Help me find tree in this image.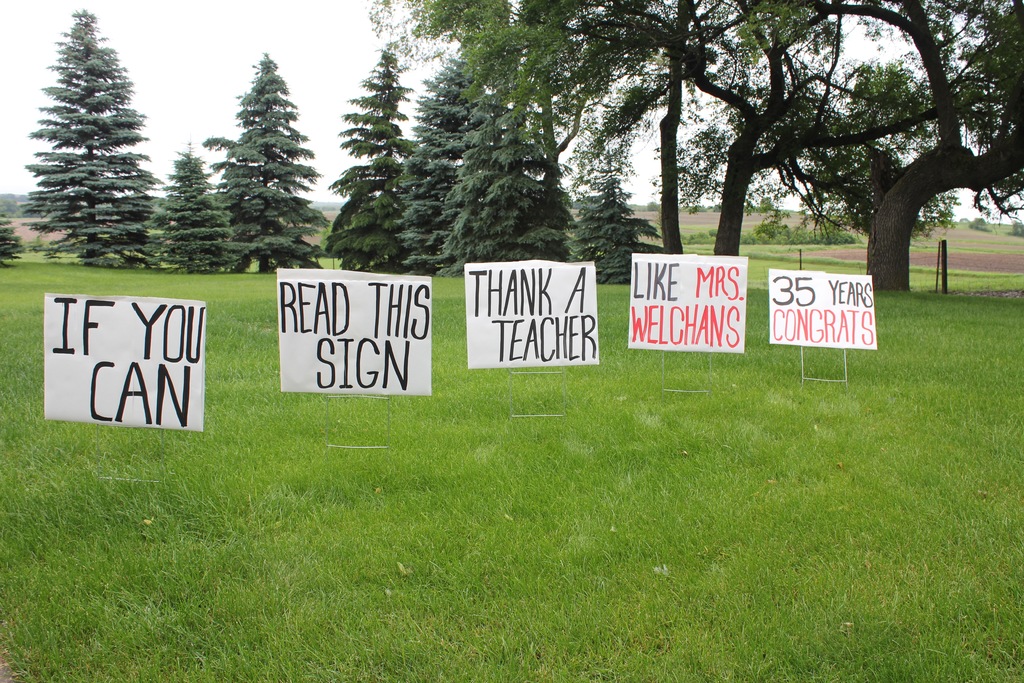
Found it: (left=320, top=49, right=415, bottom=274).
